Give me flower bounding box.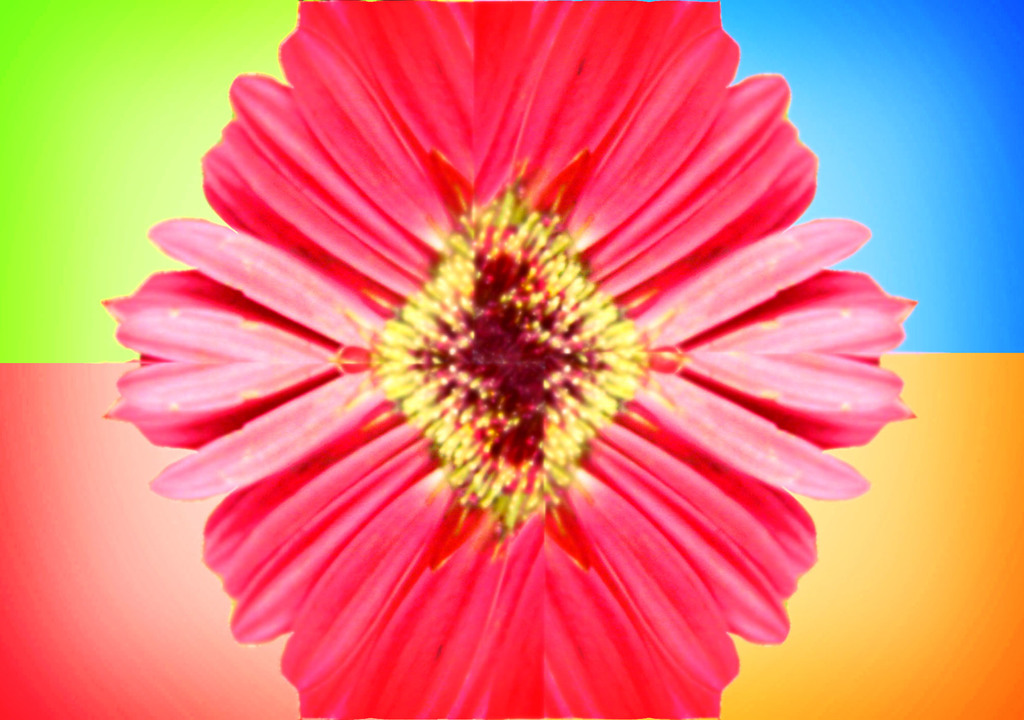
l=108, t=0, r=915, b=719.
